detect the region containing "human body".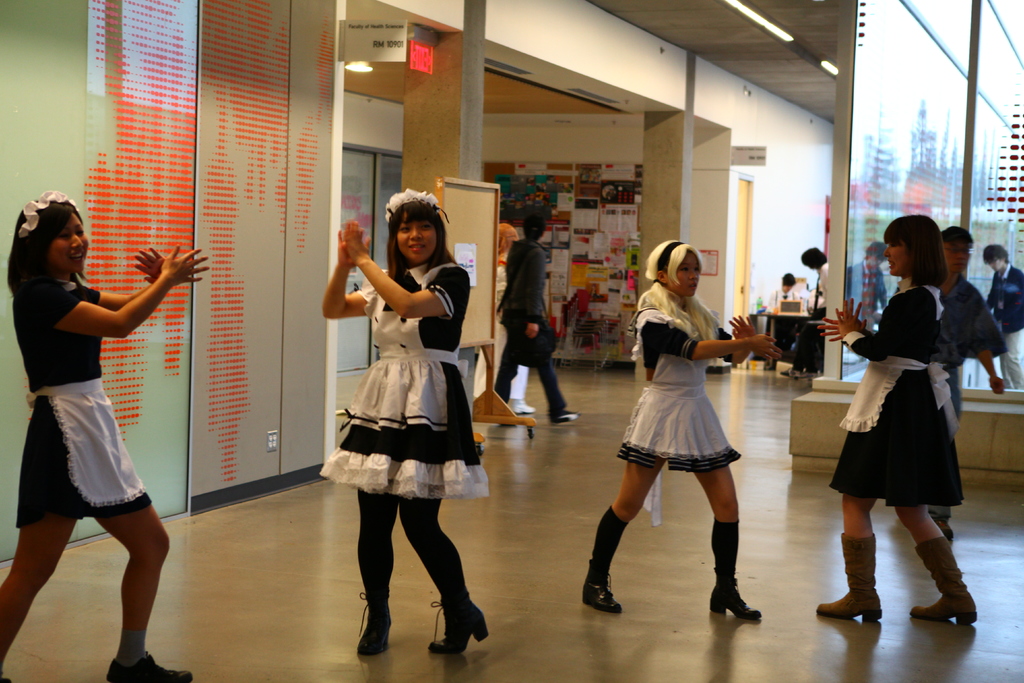
583:243:781:611.
